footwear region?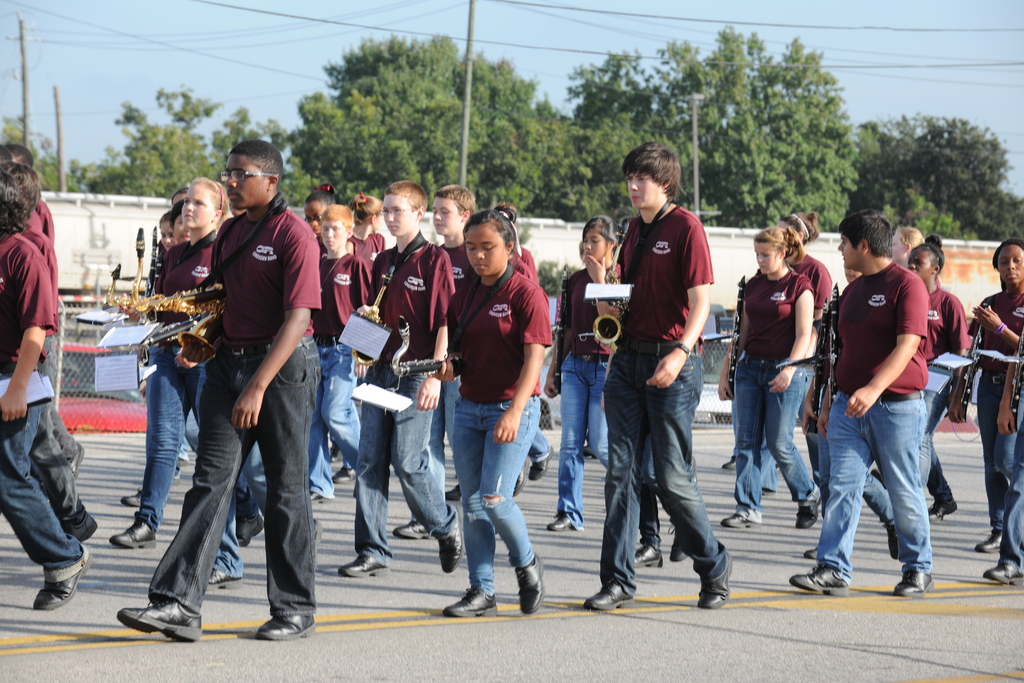
l=529, t=447, r=555, b=478
